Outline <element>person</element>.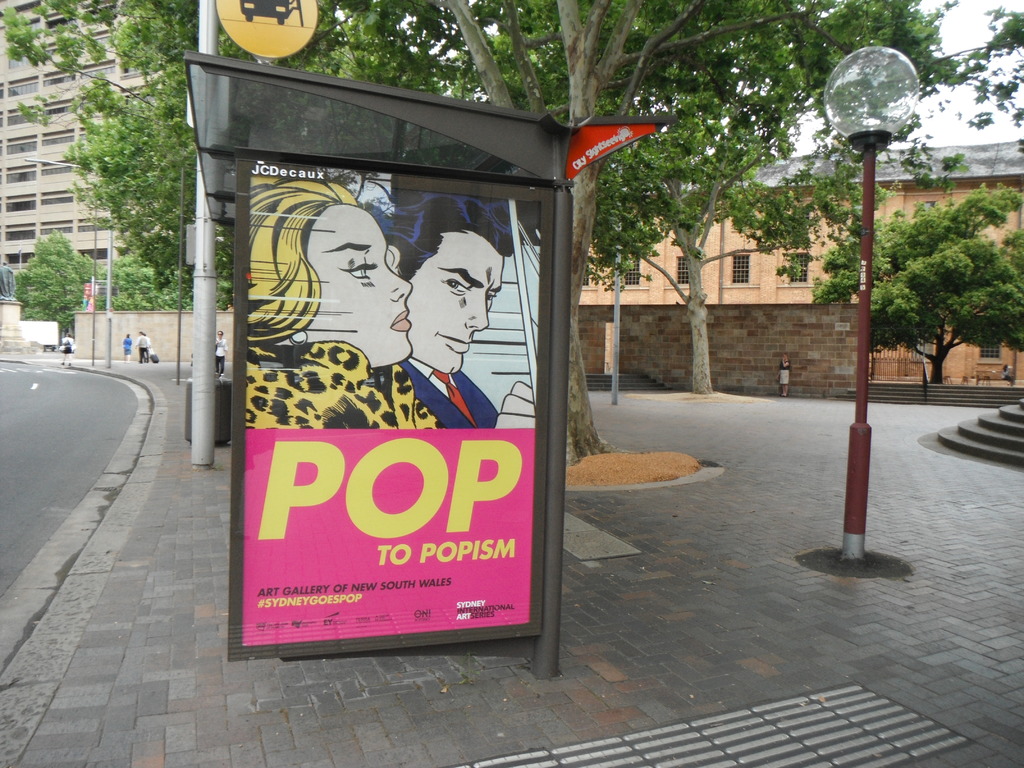
Outline: box=[380, 188, 540, 426].
